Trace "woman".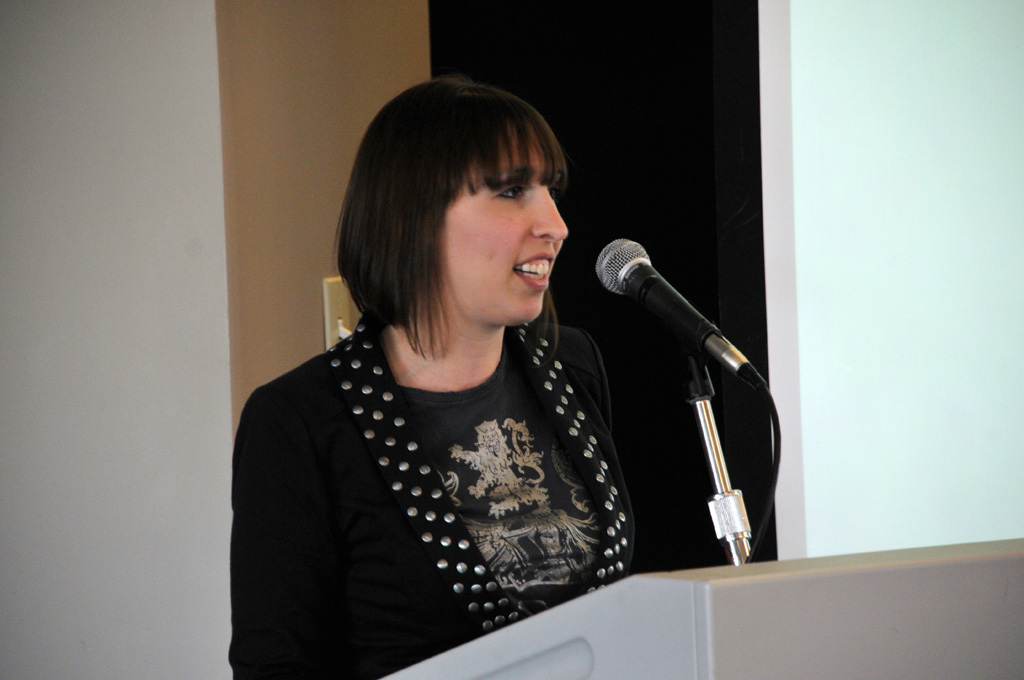
Traced to (left=197, top=69, right=727, bottom=679).
